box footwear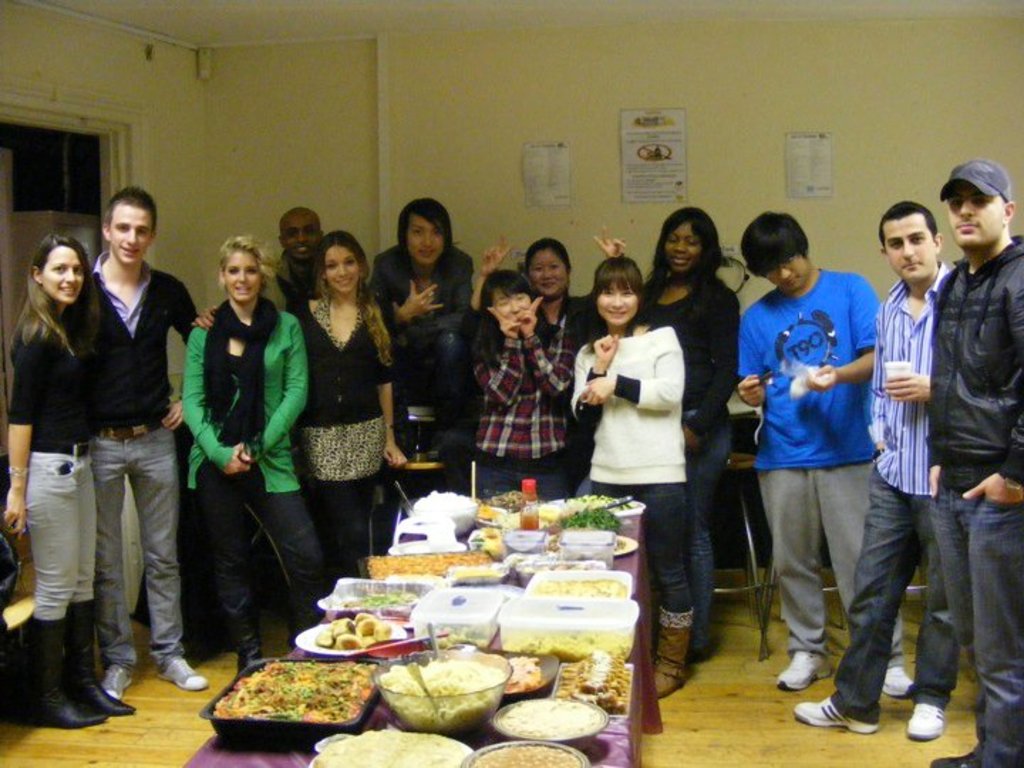
[657, 603, 694, 697]
